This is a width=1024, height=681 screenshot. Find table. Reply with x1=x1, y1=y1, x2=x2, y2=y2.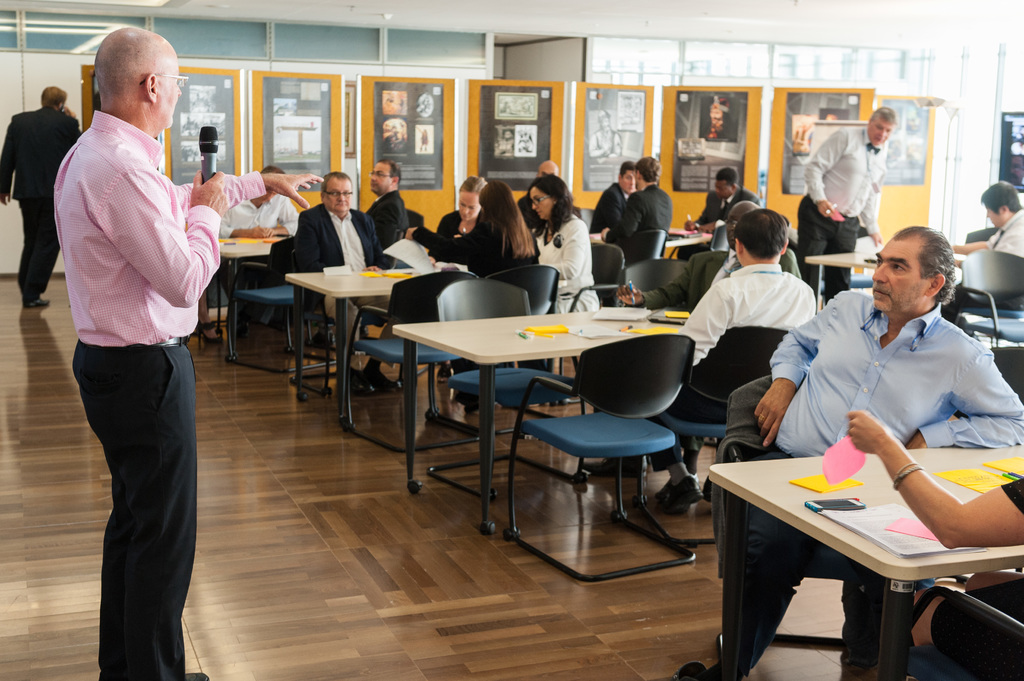
x1=394, y1=301, x2=693, y2=532.
